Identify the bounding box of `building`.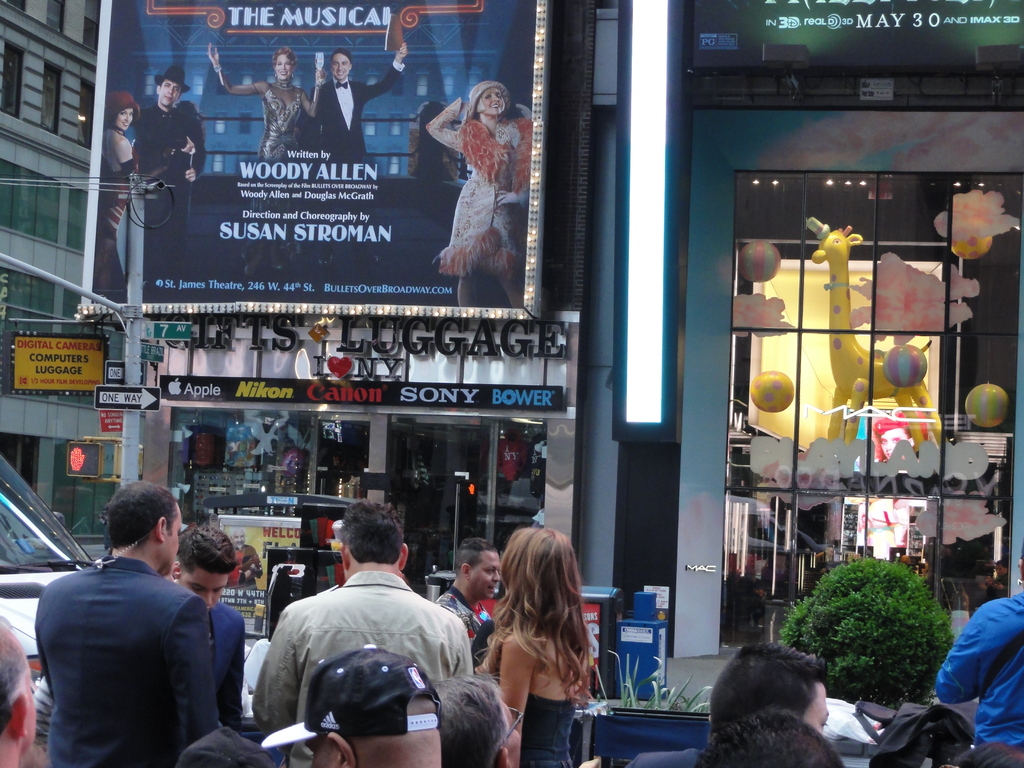
region(0, 0, 128, 558).
